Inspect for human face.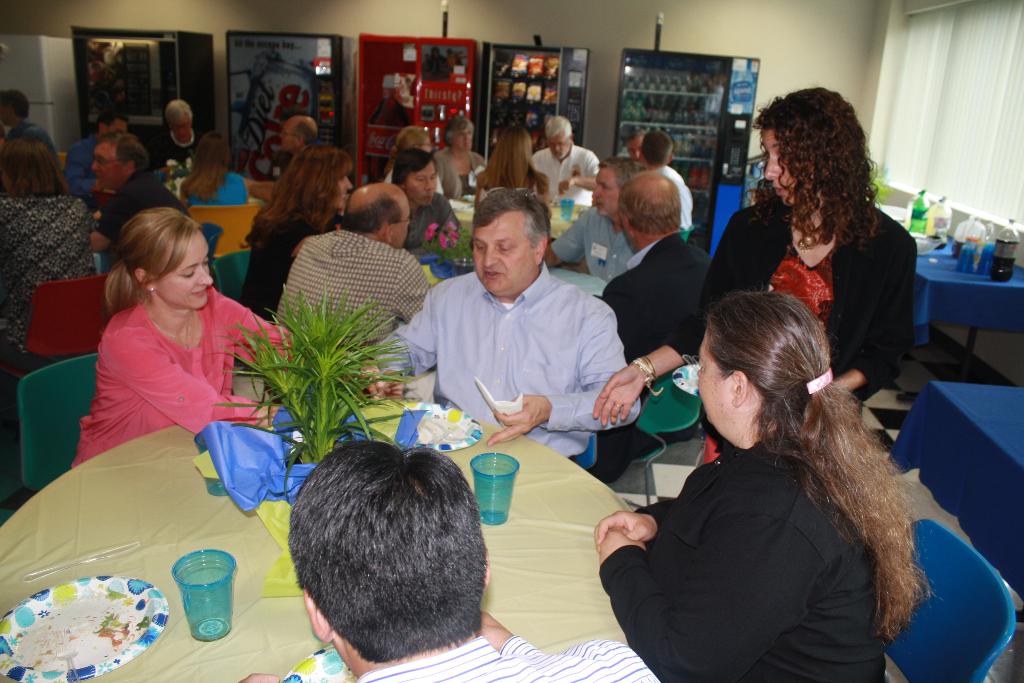
Inspection: bbox=[407, 161, 436, 206].
